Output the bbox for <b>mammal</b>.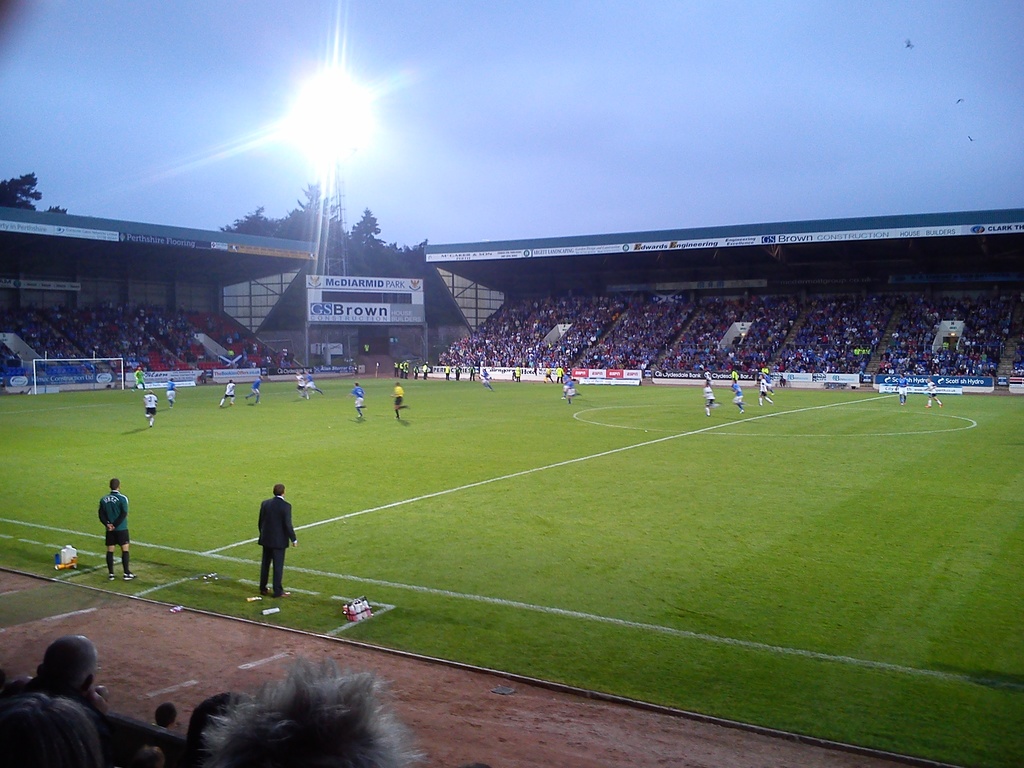
pyautogui.locateOnScreen(899, 372, 909, 403).
